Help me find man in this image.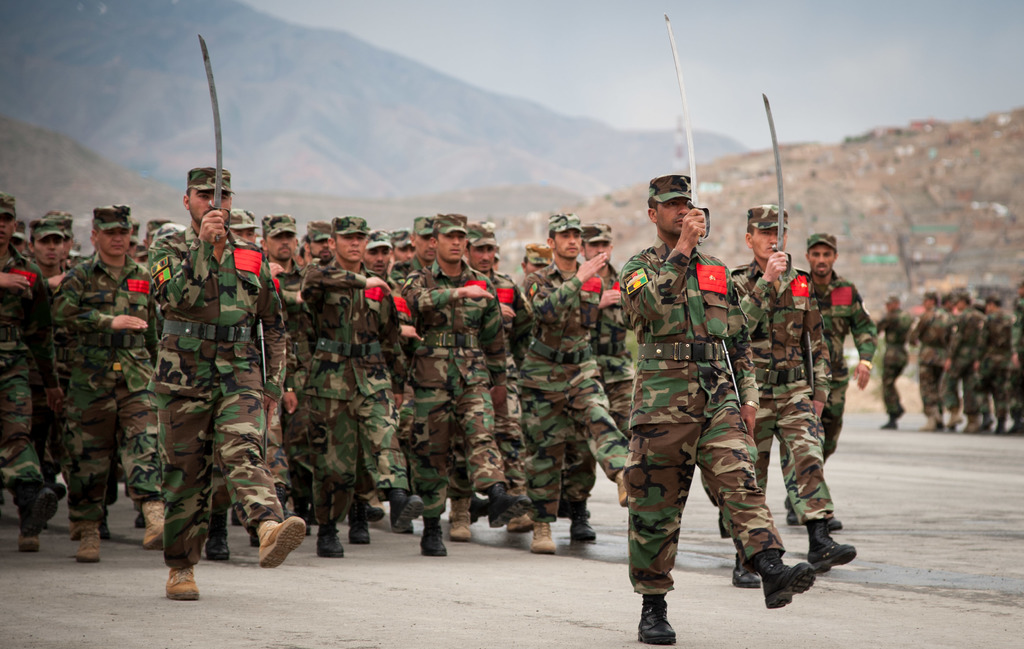
Found it: Rect(789, 233, 871, 524).
